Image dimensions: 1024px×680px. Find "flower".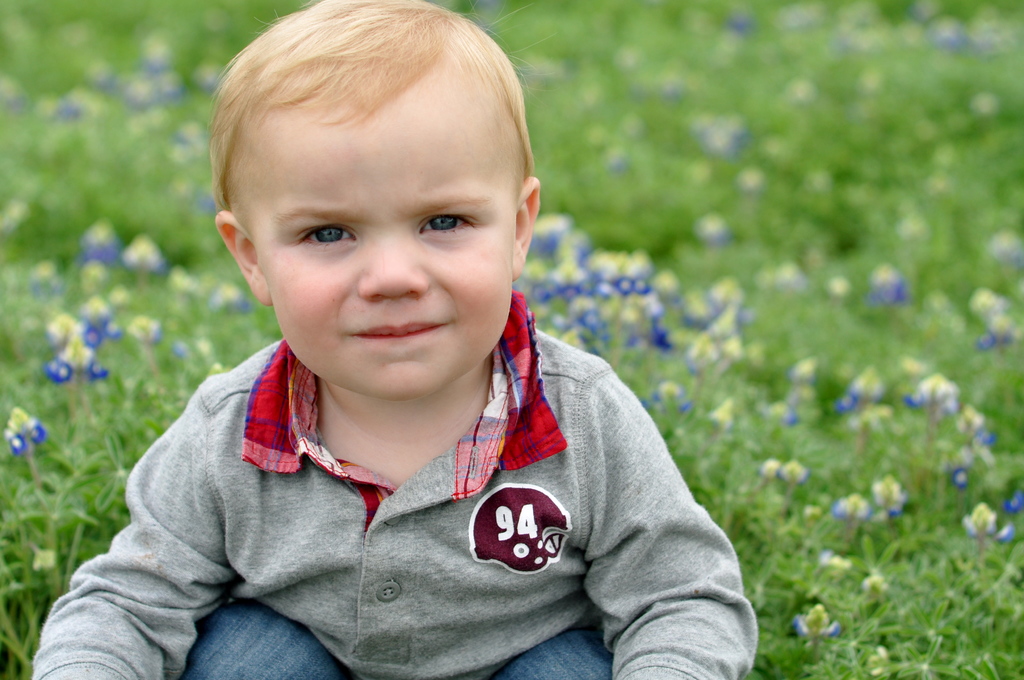
[796,604,836,638].
